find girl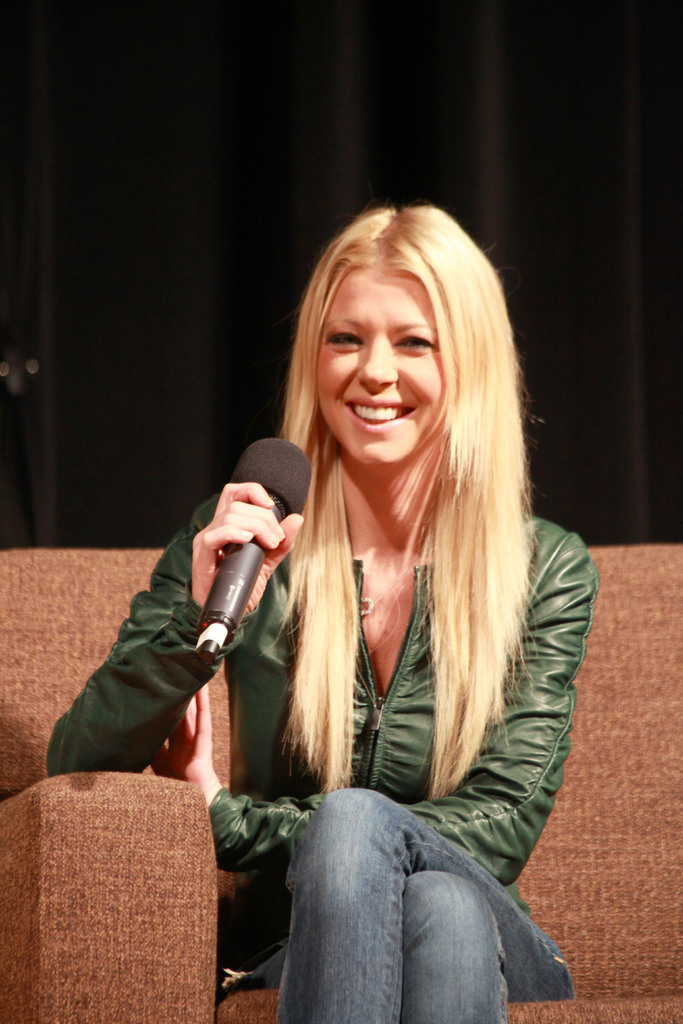
47,209,597,1023
